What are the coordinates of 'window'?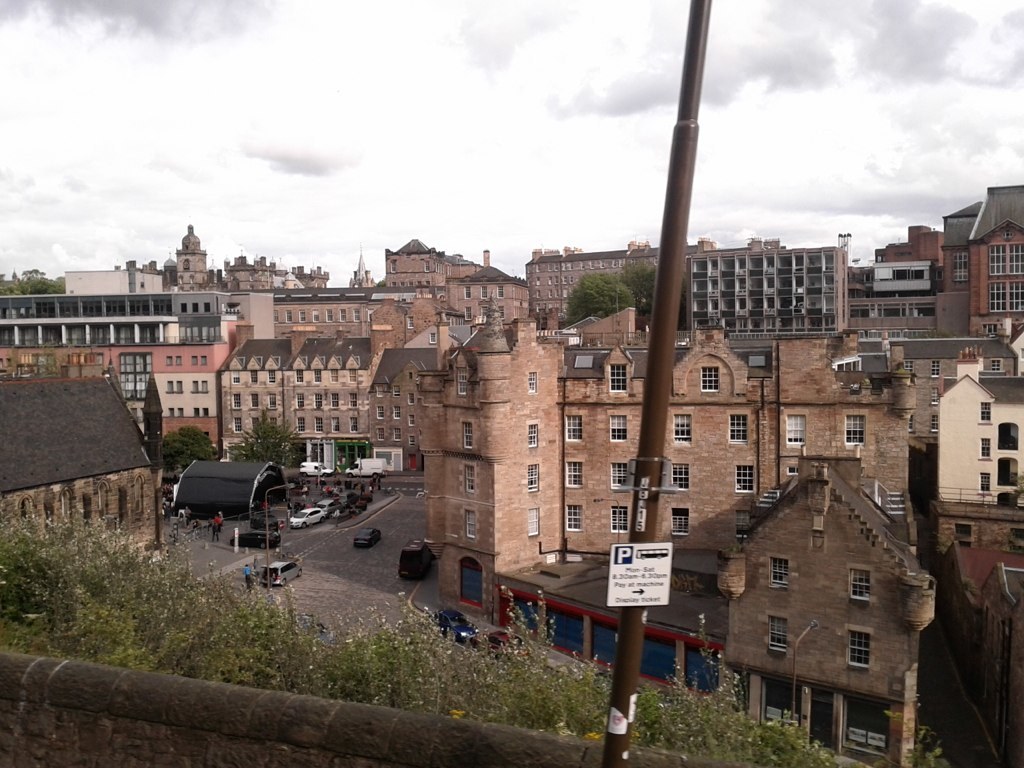
region(959, 524, 970, 535).
